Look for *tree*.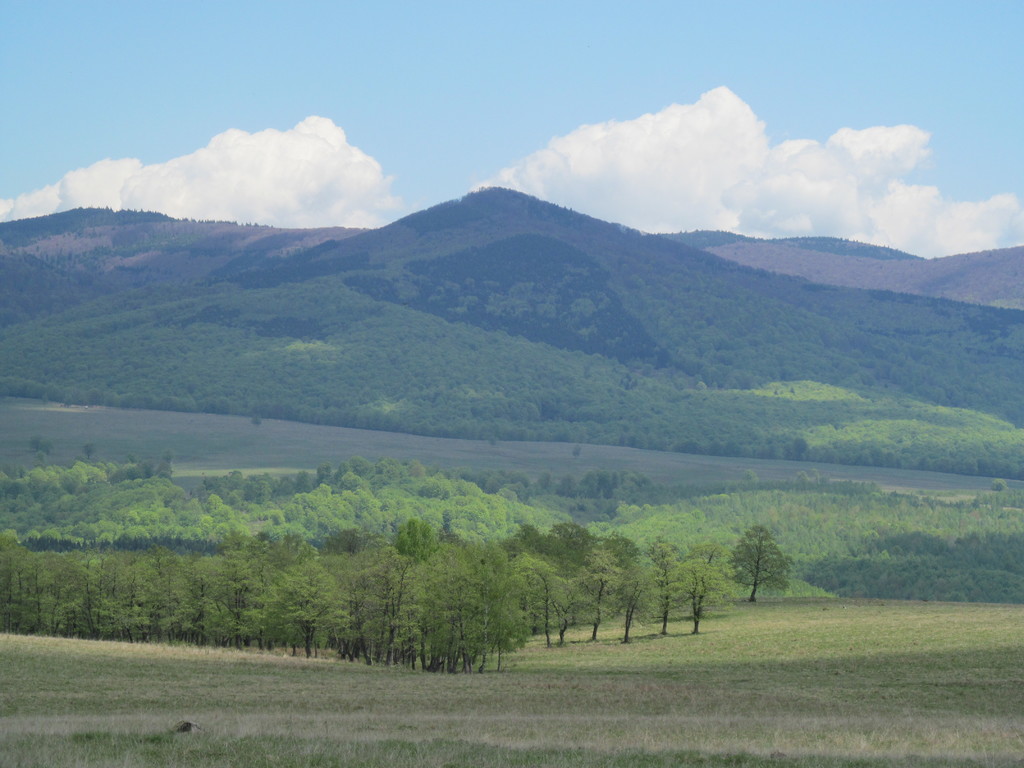
Found: (x1=678, y1=541, x2=735, y2=634).
